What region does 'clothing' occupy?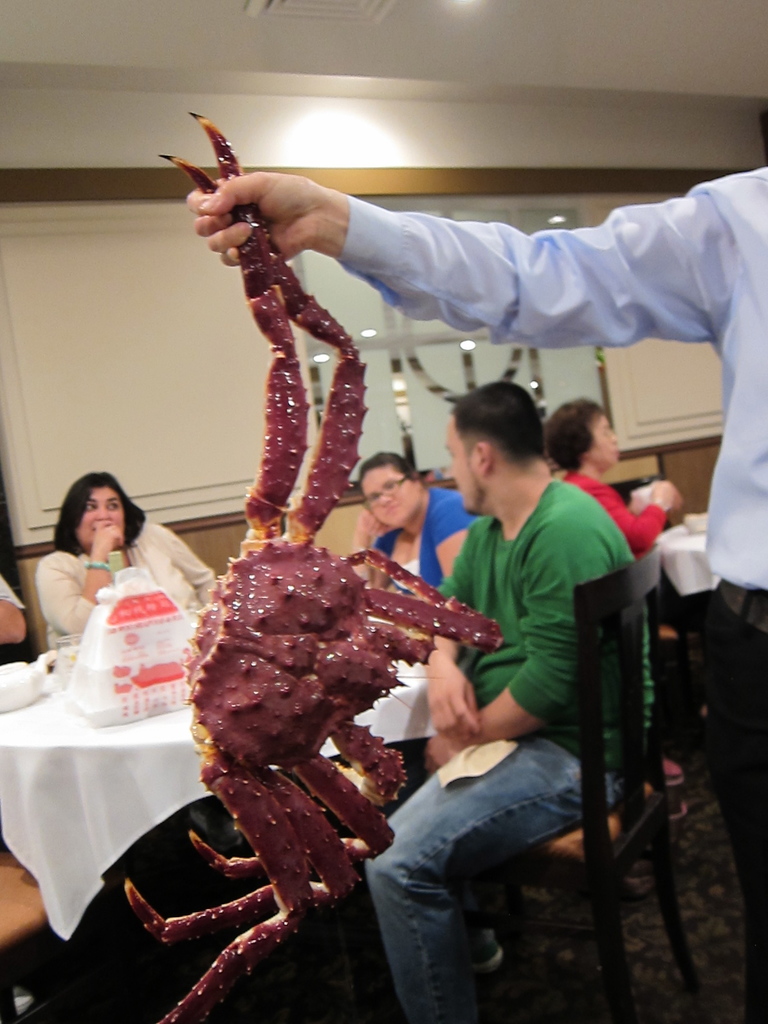
Rect(335, 167, 767, 881).
